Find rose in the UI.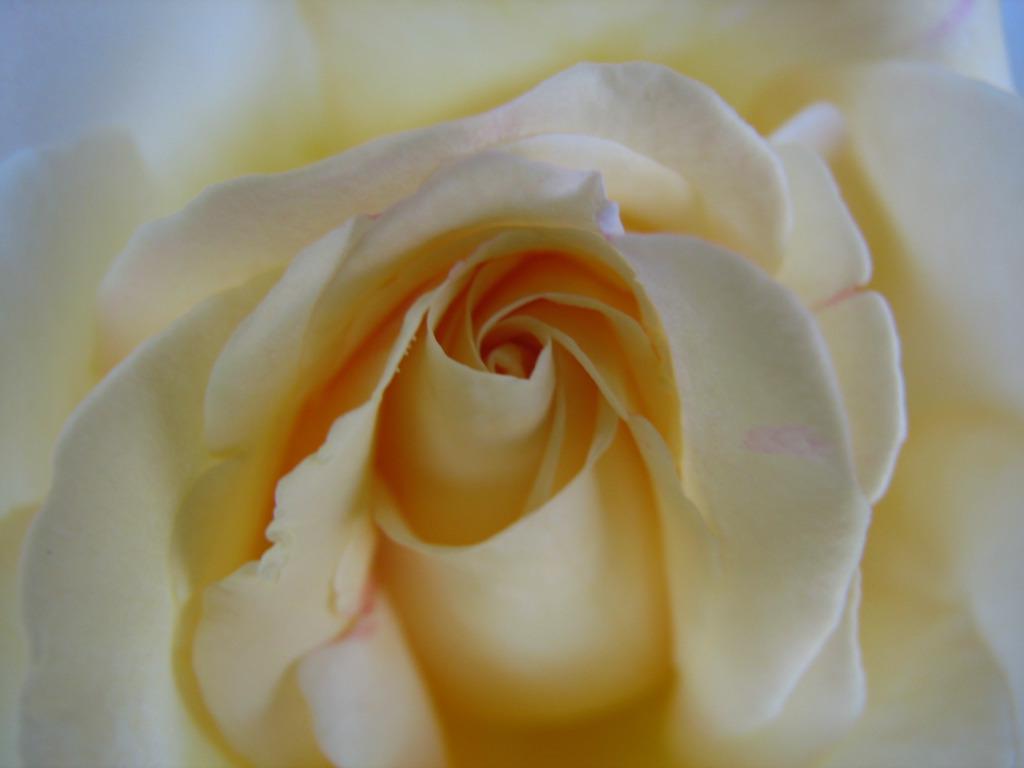
UI element at region(0, 0, 1023, 766).
